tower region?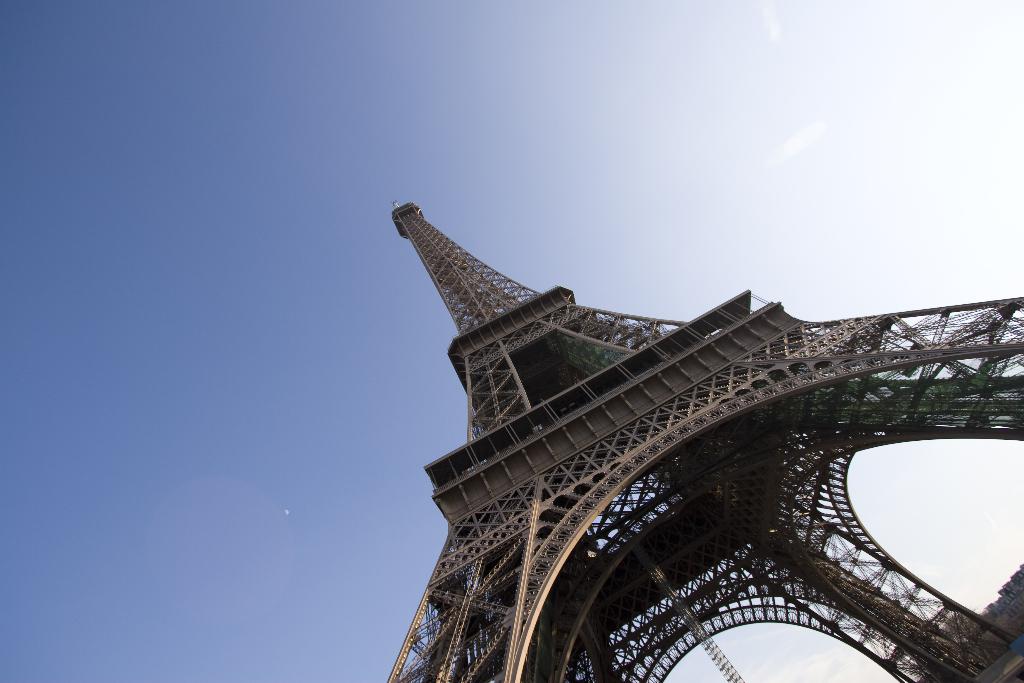
326/162/1023/682
